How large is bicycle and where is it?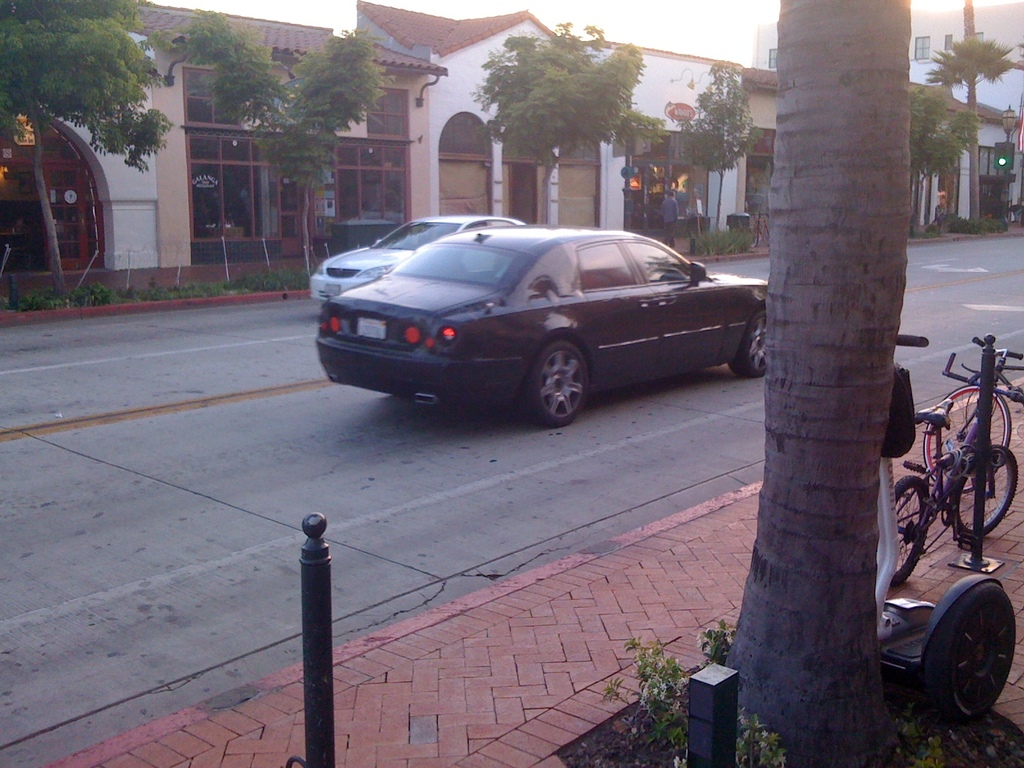
Bounding box: 922, 336, 1023, 493.
